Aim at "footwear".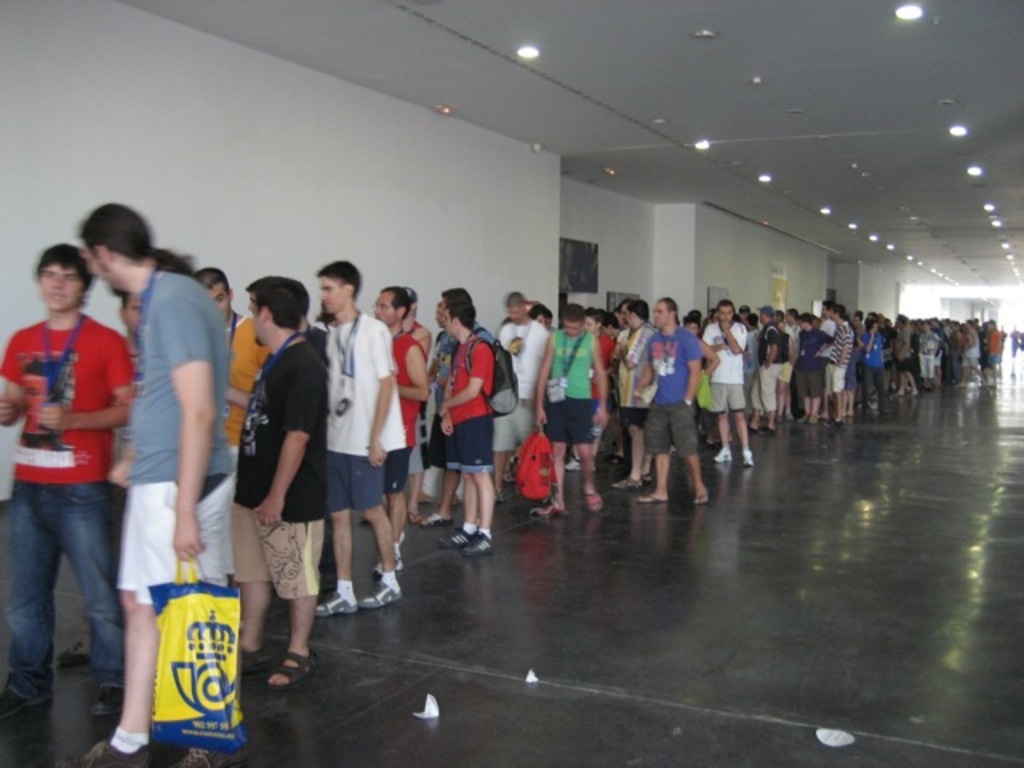
Aimed at Rect(562, 453, 586, 475).
